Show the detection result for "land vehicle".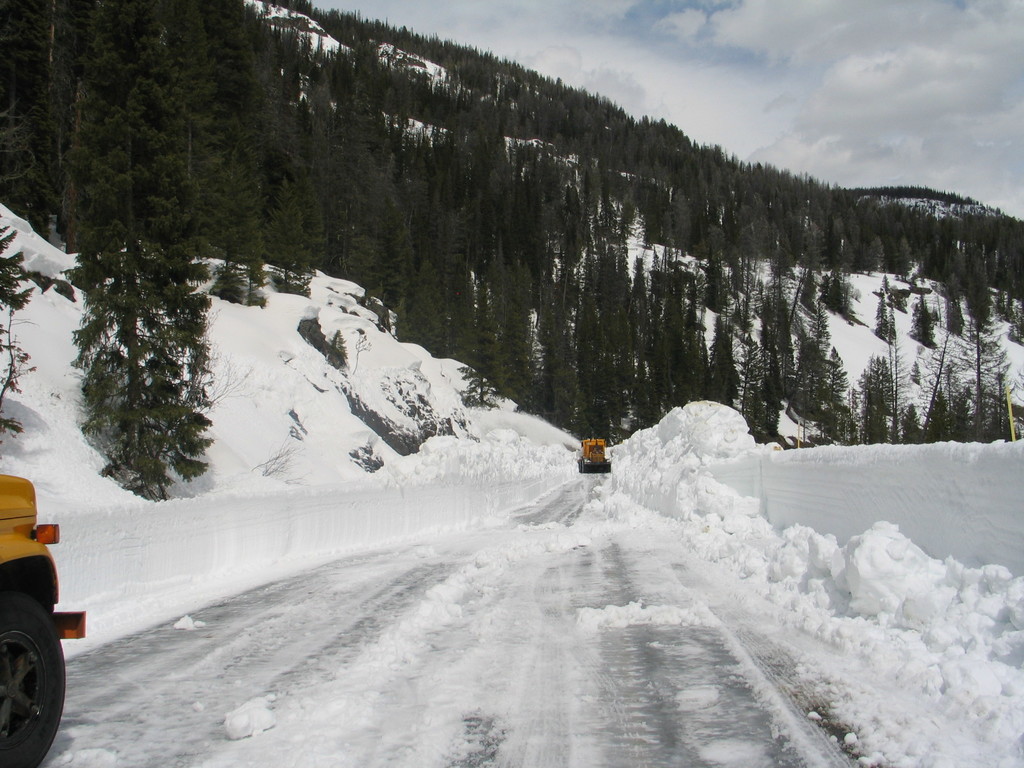
l=0, t=536, r=70, b=749.
